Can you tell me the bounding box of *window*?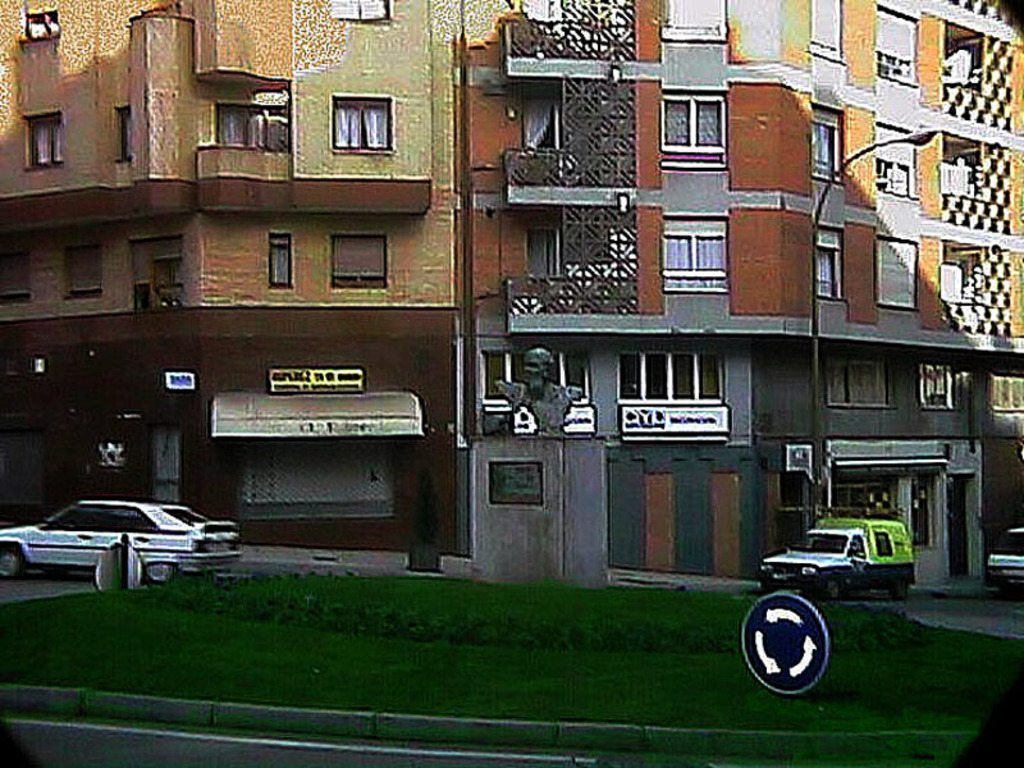
(left=269, top=234, right=289, bottom=288).
